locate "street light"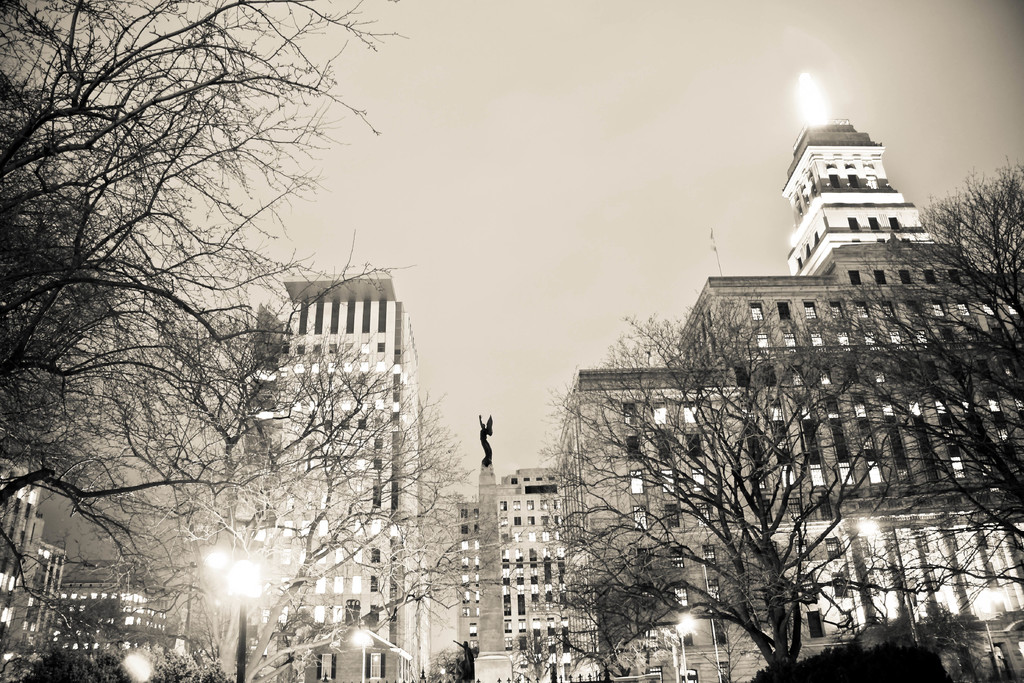
rect(856, 511, 916, 643)
